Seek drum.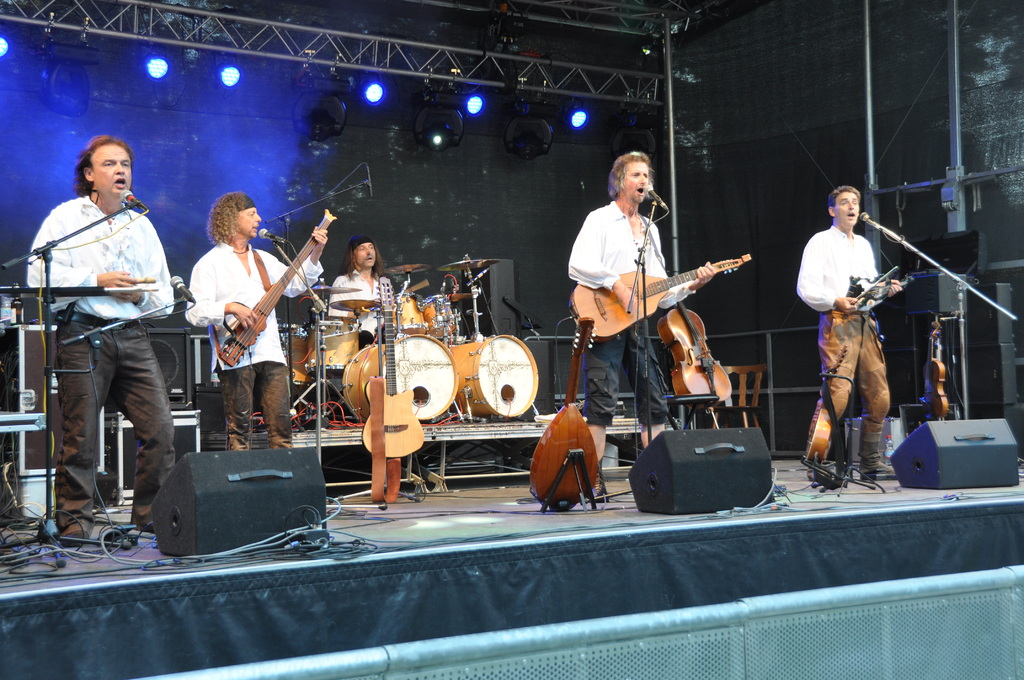
[left=282, top=324, right=313, bottom=386].
